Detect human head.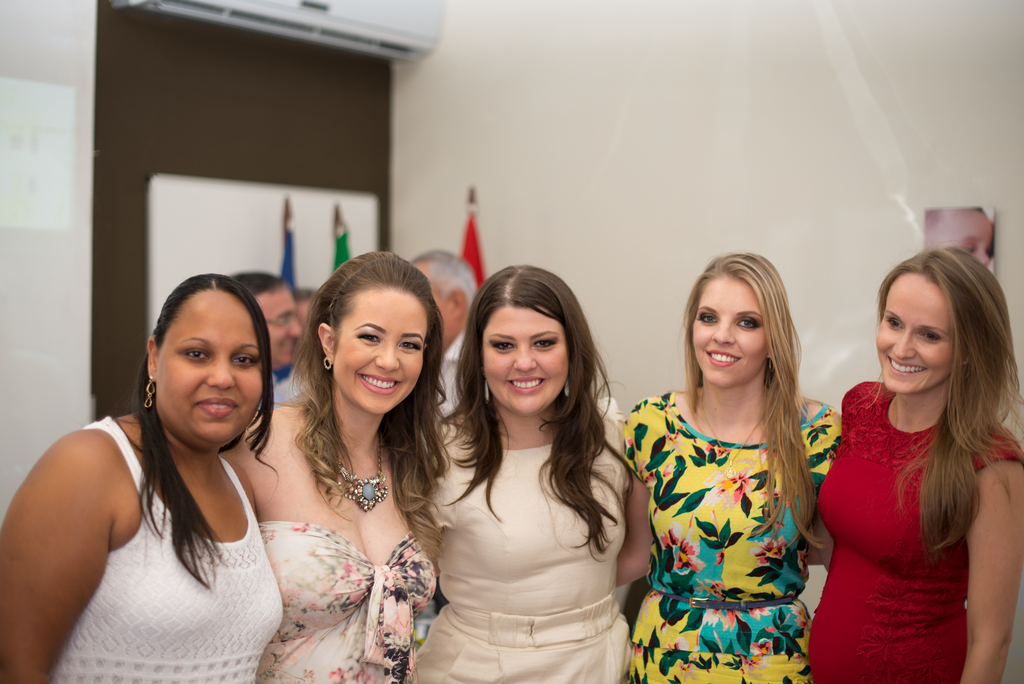
Detected at 680,251,787,389.
